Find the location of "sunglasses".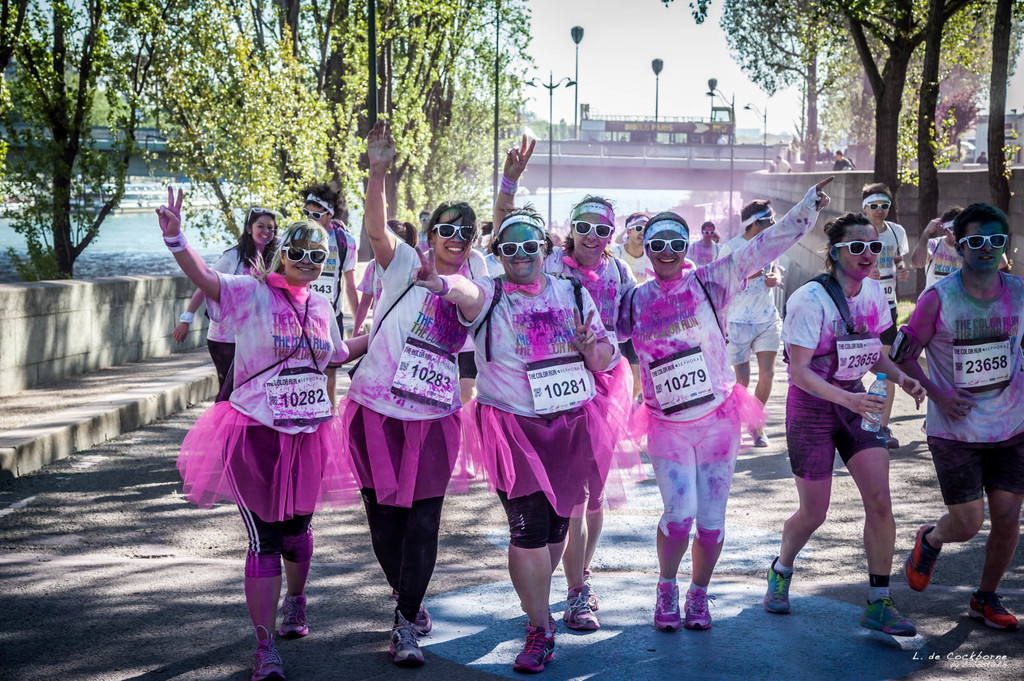
Location: [left=281, top=243, right=330, bottom=266].
